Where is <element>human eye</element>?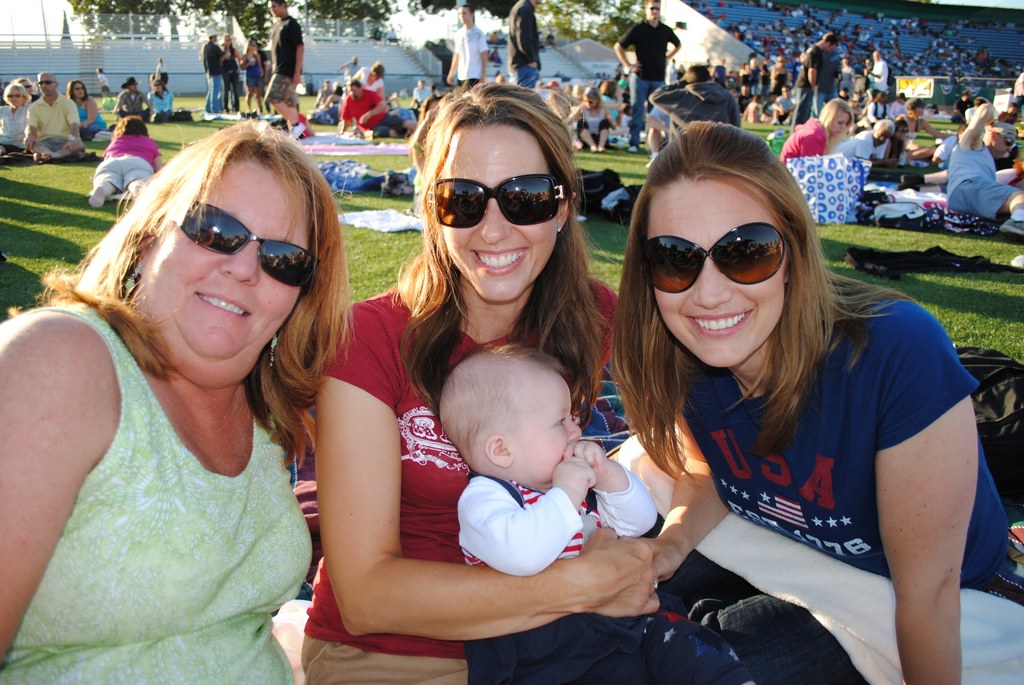
550,416,568,431.
